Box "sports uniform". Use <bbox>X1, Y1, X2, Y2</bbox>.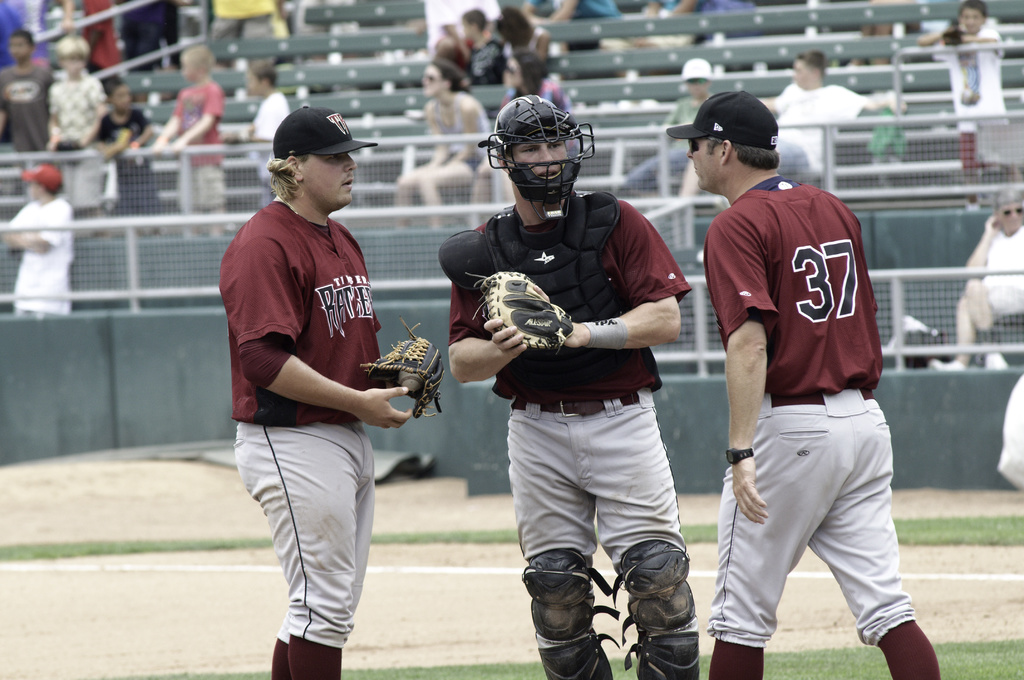
<bbox>216, 197, 410, 679</bbox>.
